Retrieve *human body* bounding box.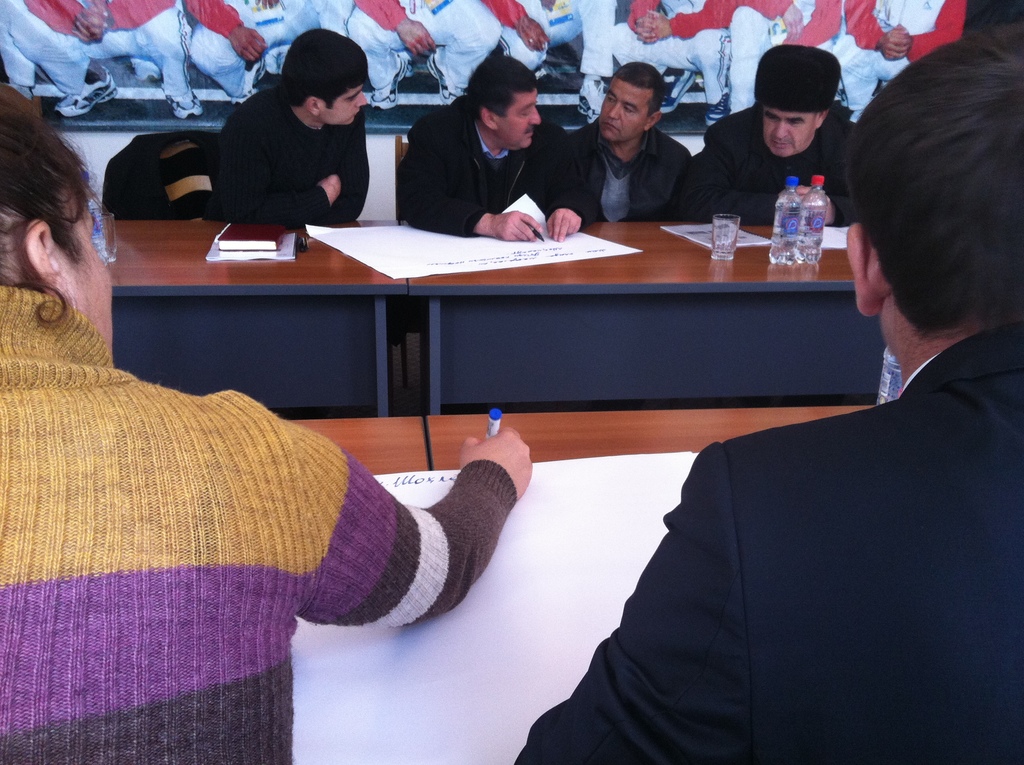
Bounding box: <region>841, 0, 974, 113</region>.
